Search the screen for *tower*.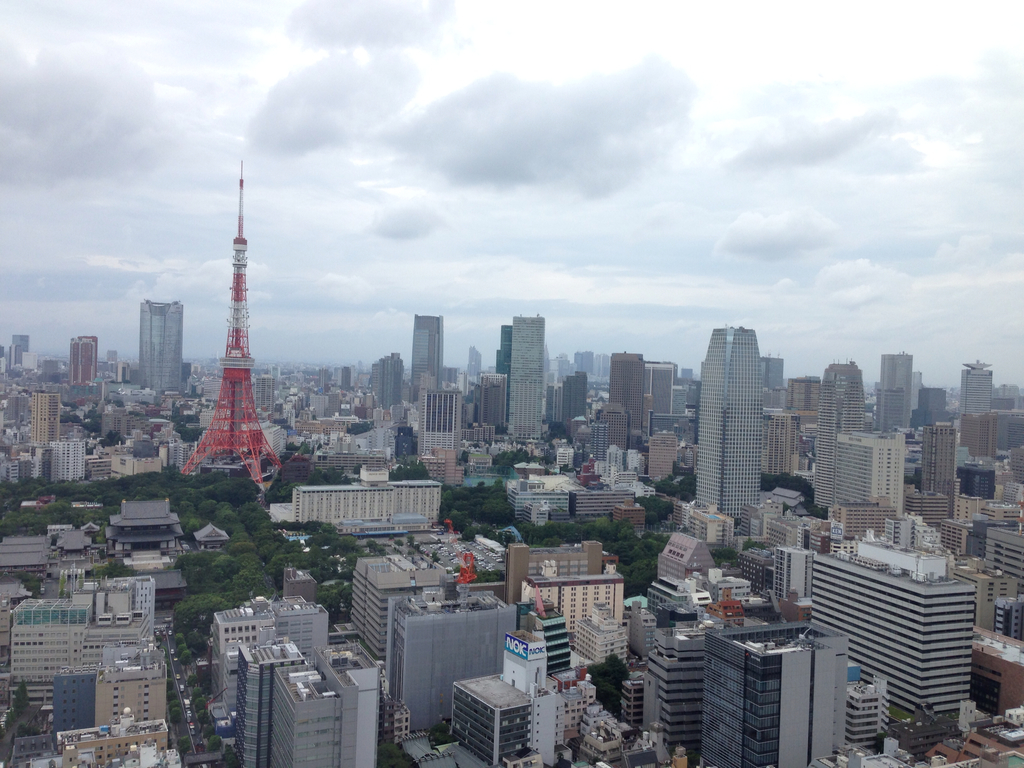
Found at [left=833, top=438, right=900, bottom=504].
